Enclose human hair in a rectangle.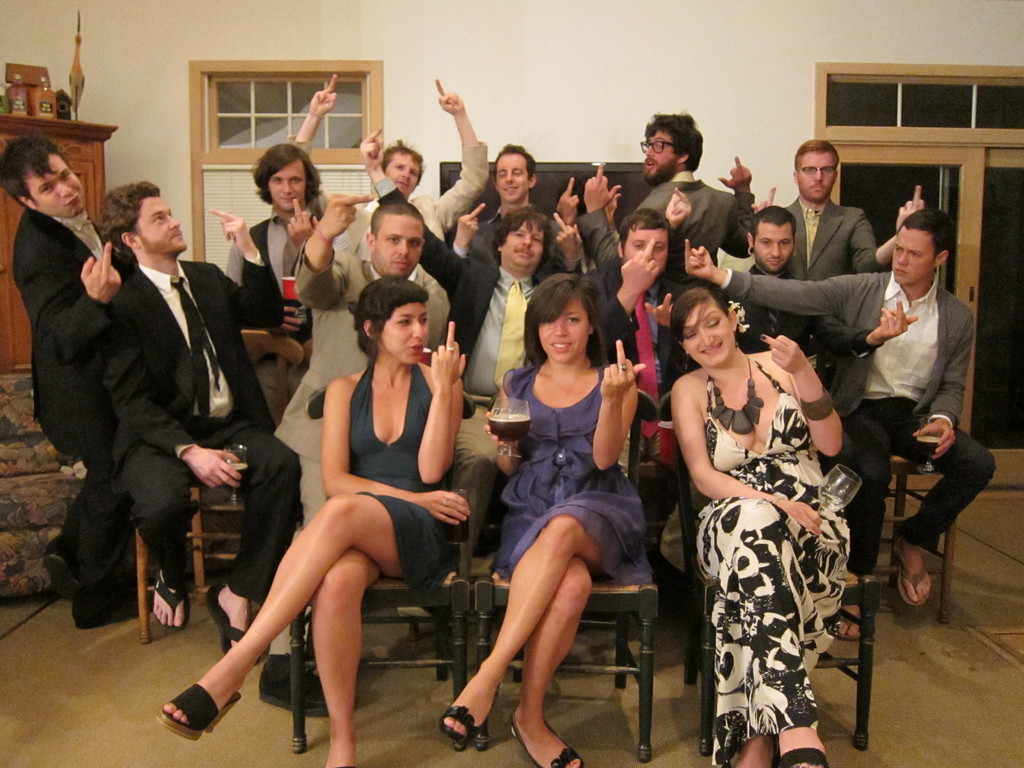
349:276:434:379.
